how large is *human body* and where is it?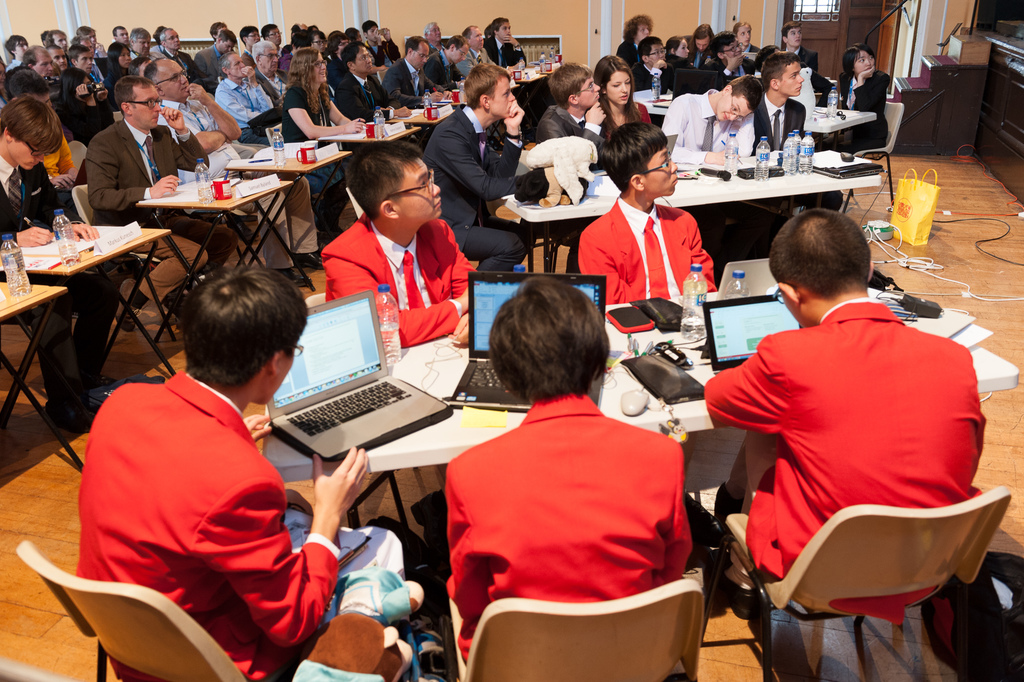
Bounding box: 838,39,895,165.
